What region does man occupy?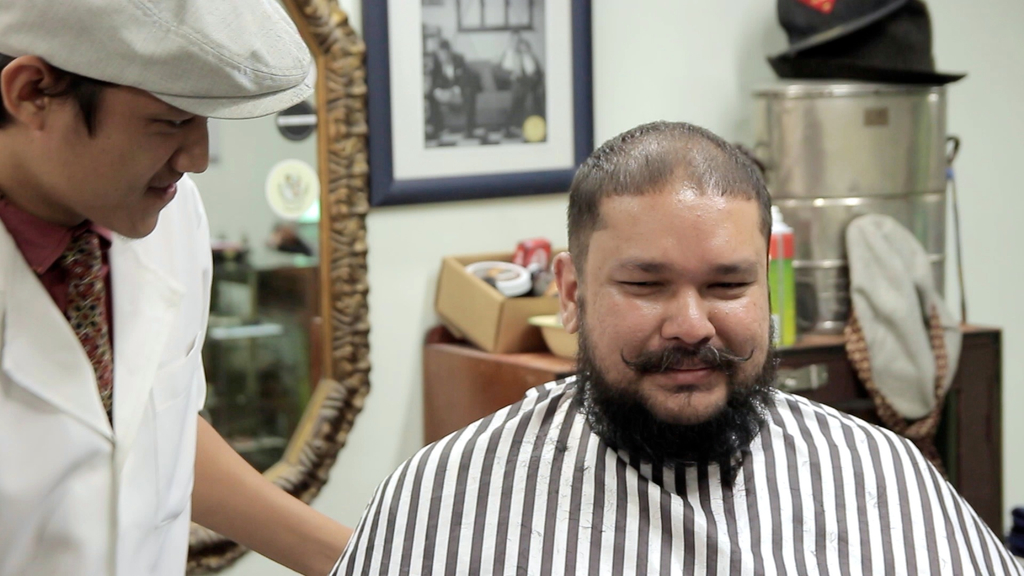
333/110/1023/575.
